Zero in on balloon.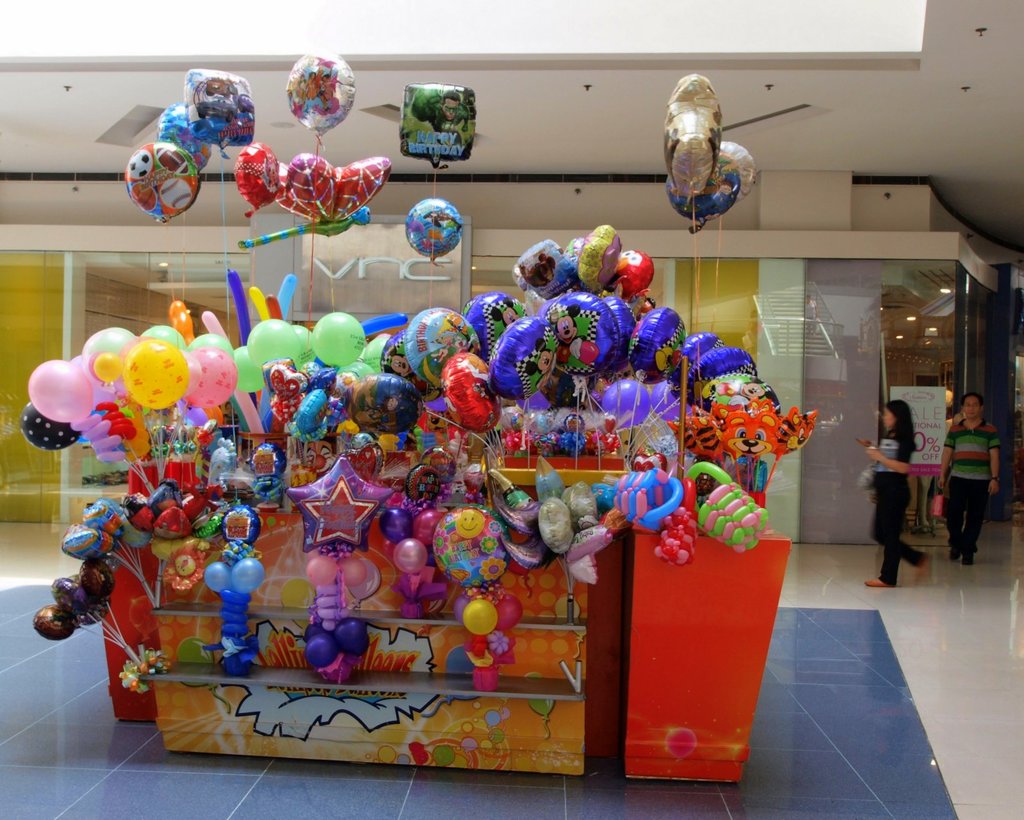
Zeroed in: [160, 103, 211, 169].
